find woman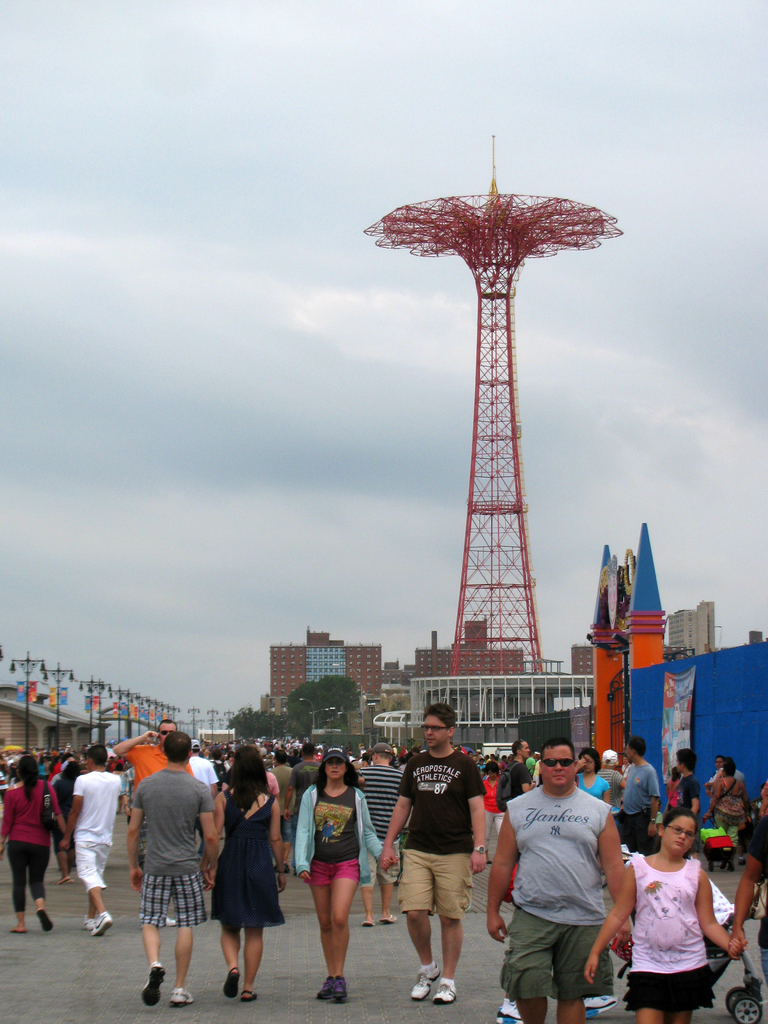
x1=571, y1=746, x2=612, y2=809
